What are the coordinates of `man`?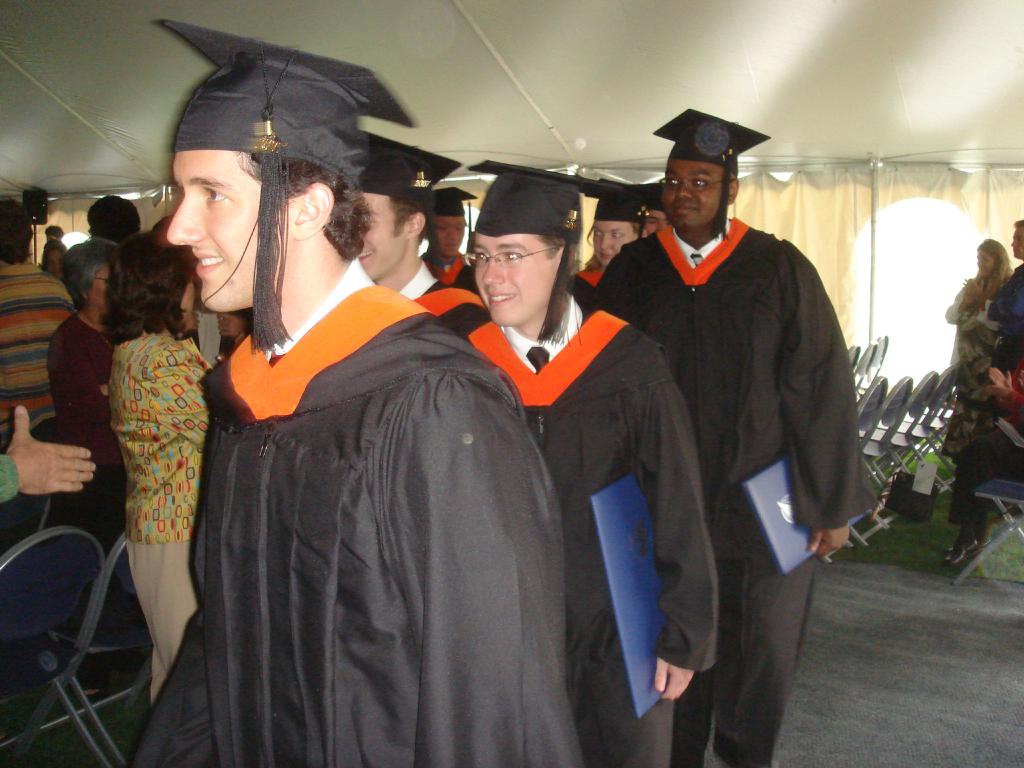
rect(424, 168, 723, 767).
